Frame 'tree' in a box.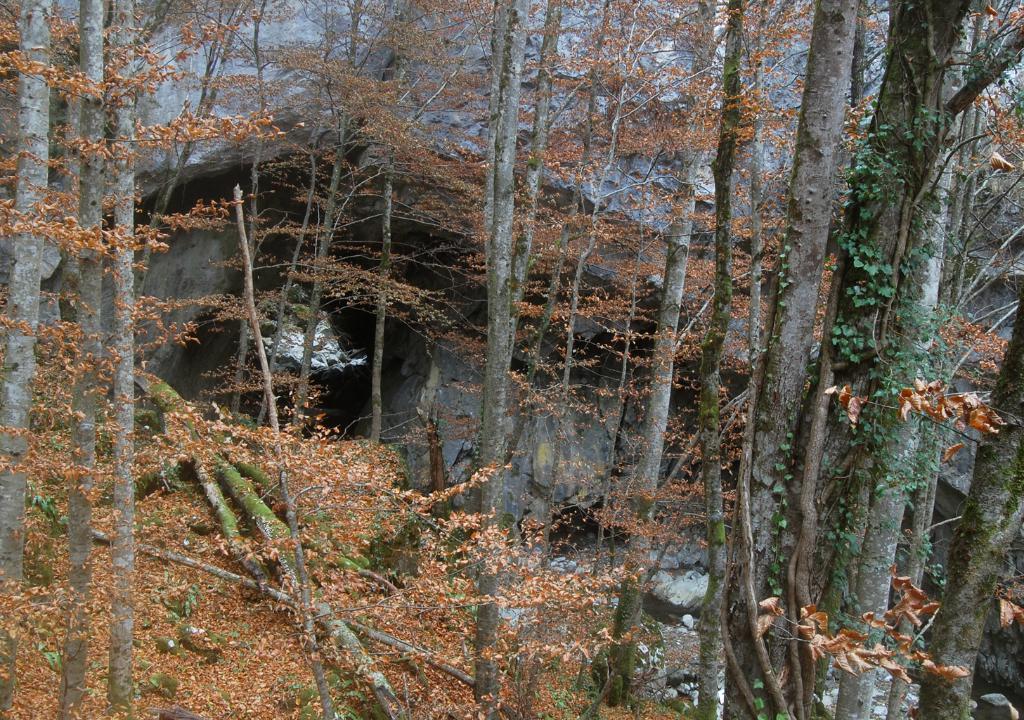
BBox(912, 285, 1023, 719).
